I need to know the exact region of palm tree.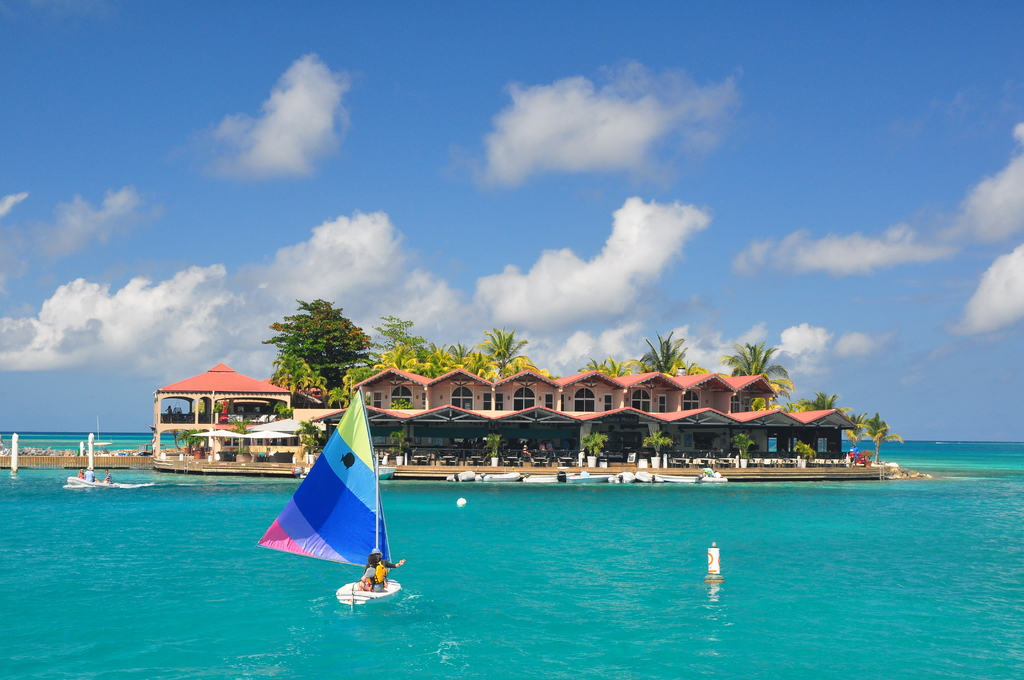
Region: <box>722,337,783,408</box>.
